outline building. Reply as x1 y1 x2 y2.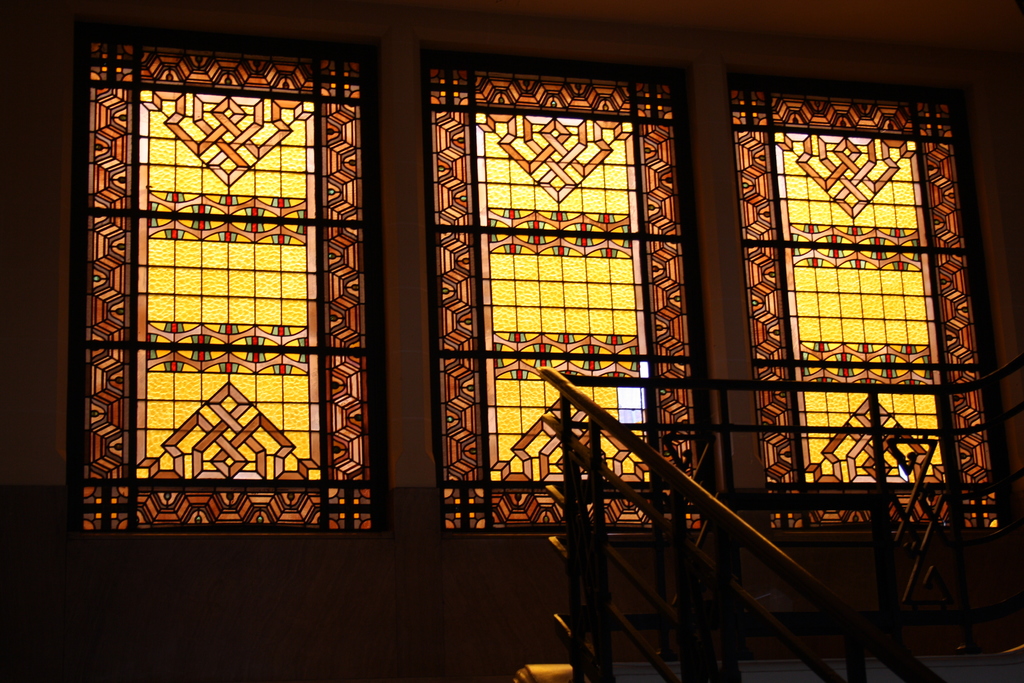
0 0 1023 682.
